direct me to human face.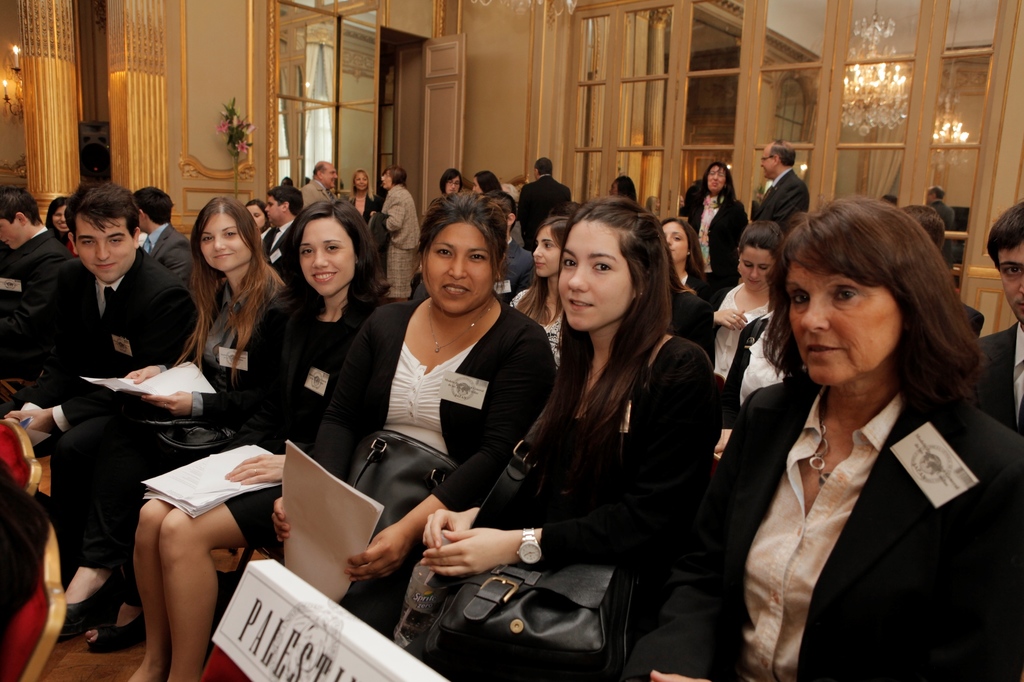
Direction: x1=200 y1=210 x2=252 y2=271.
